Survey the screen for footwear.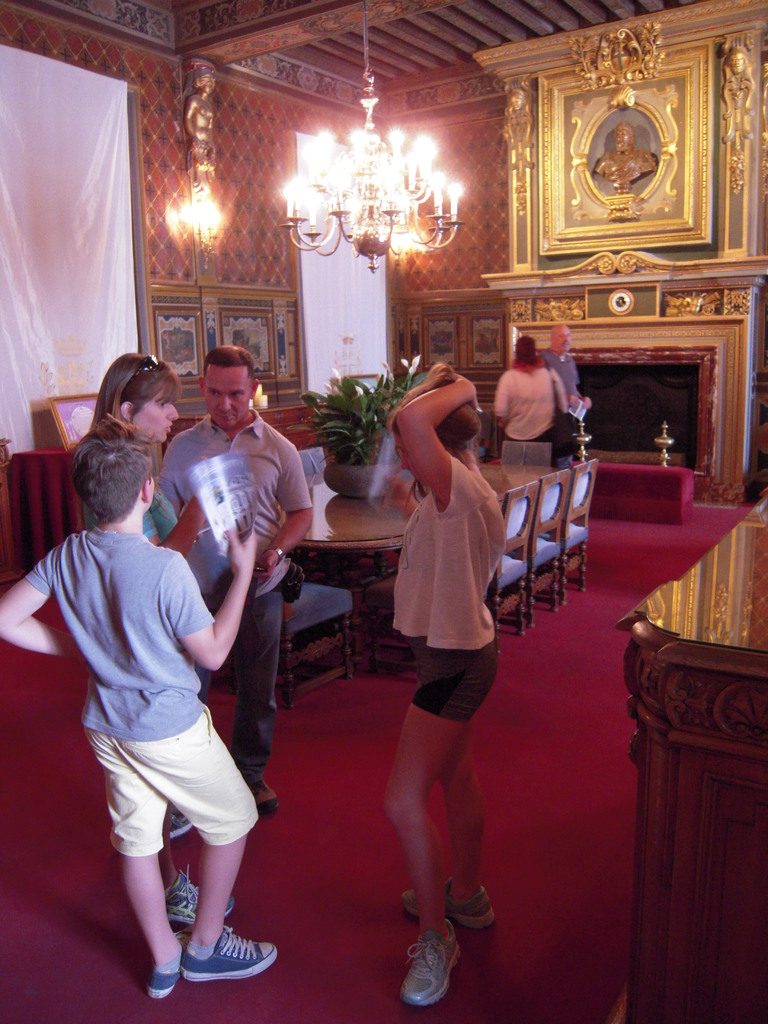
Survey found: {"x1": 171, "y1": 800, "x2": 195, "y2": 842}.
